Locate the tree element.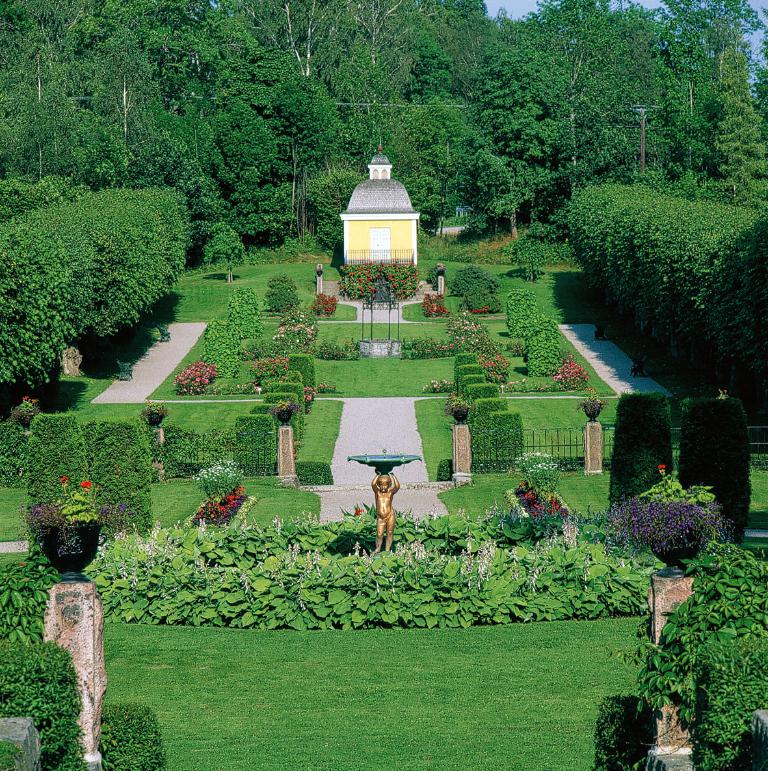
Element bbox: region(28, 153, 192, 379).
